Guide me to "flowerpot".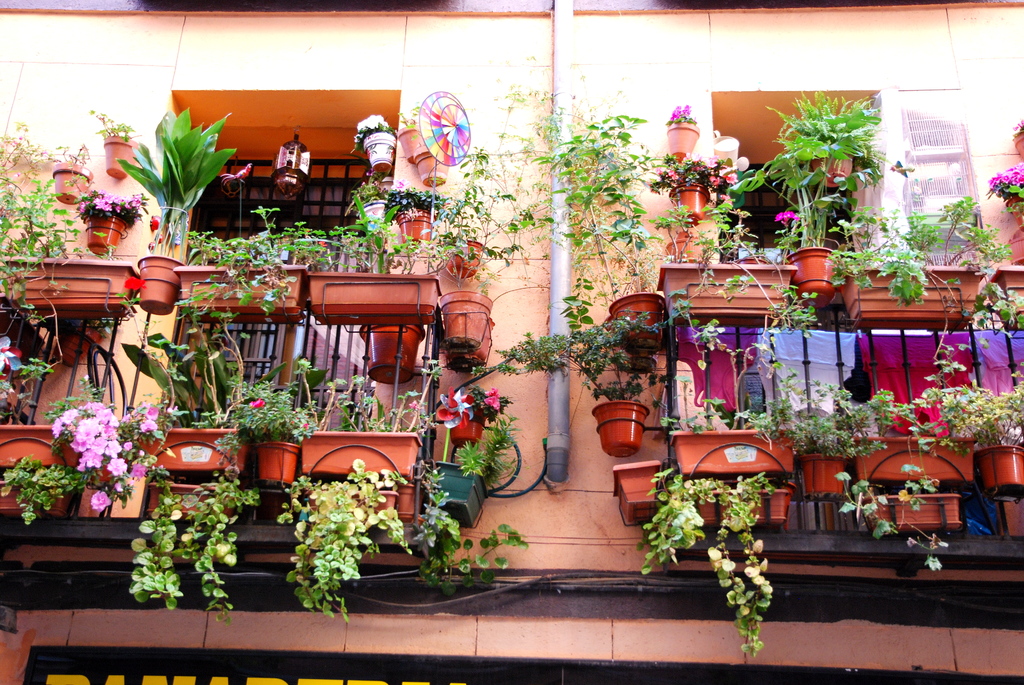
Guidance: 394:125:414:169.
